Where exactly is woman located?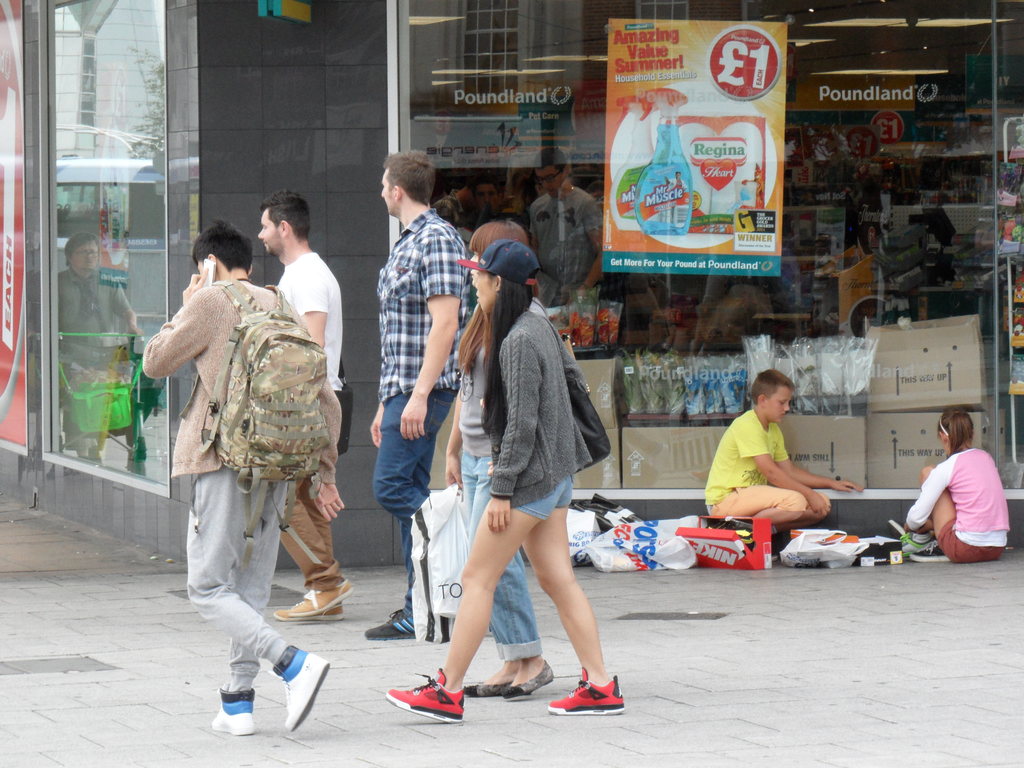
Its bounding box is rect(911, 408, 1013, 573).
